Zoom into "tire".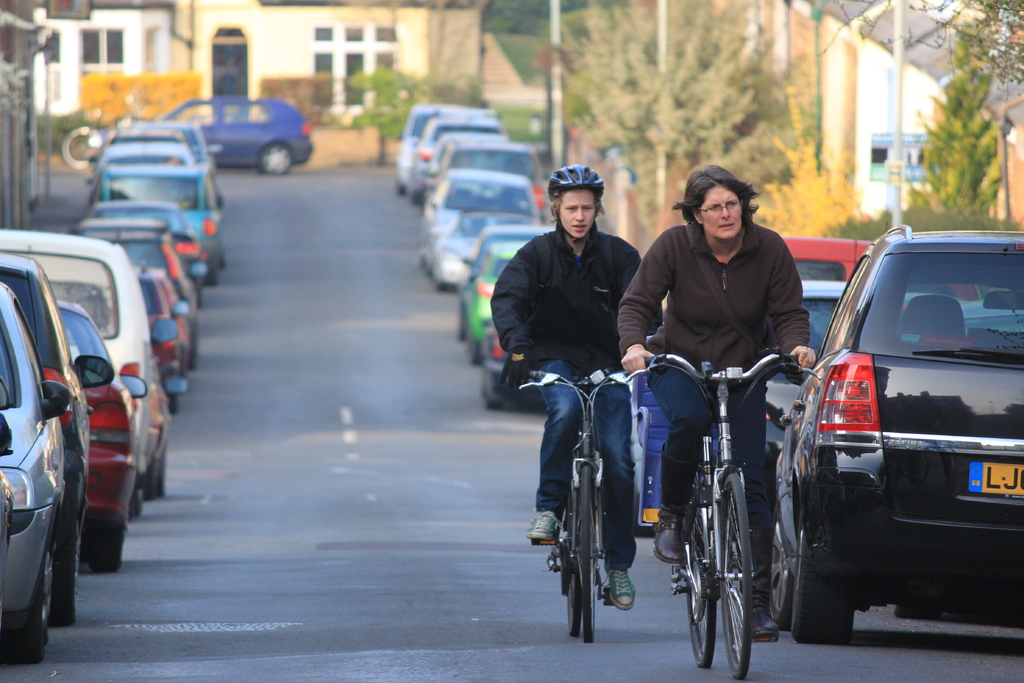
Zoom target: [x1=689, y1=499, x2=717, y2=670].
